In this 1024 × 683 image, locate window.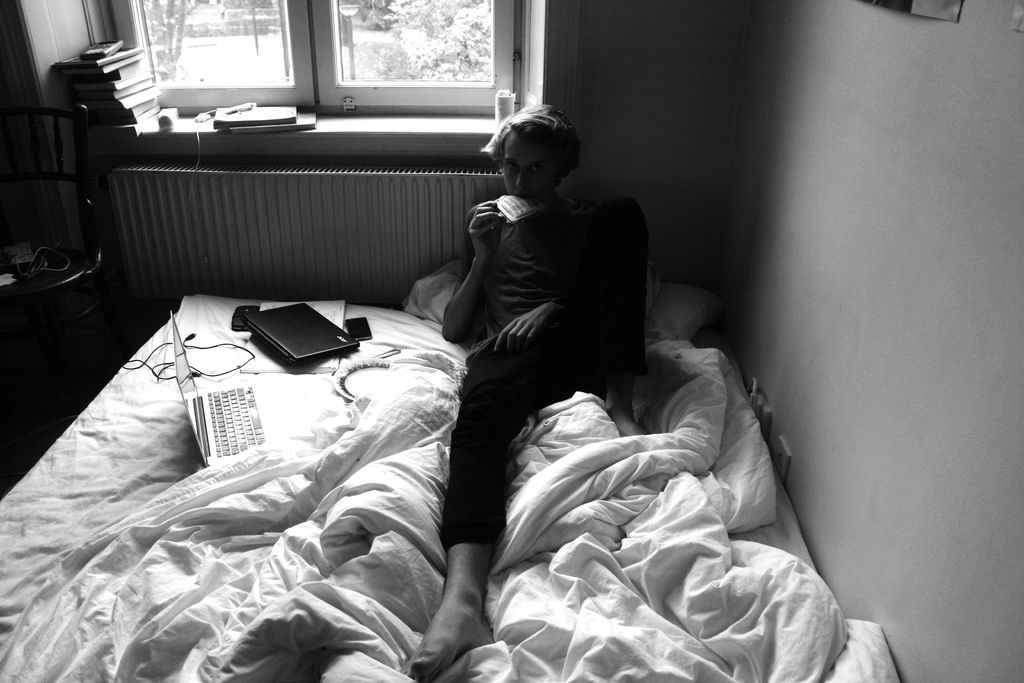
Bounding box: rect(130, 0, 305, 115).
